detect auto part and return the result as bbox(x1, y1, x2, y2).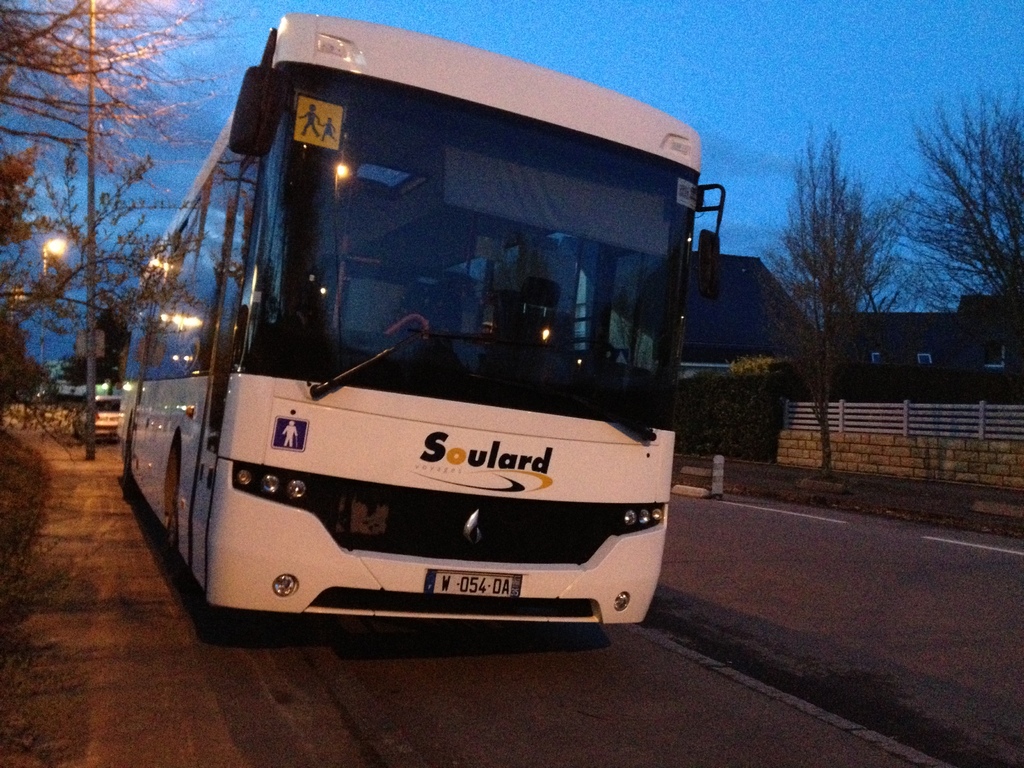
bbox(307, 339, 435, 401).
